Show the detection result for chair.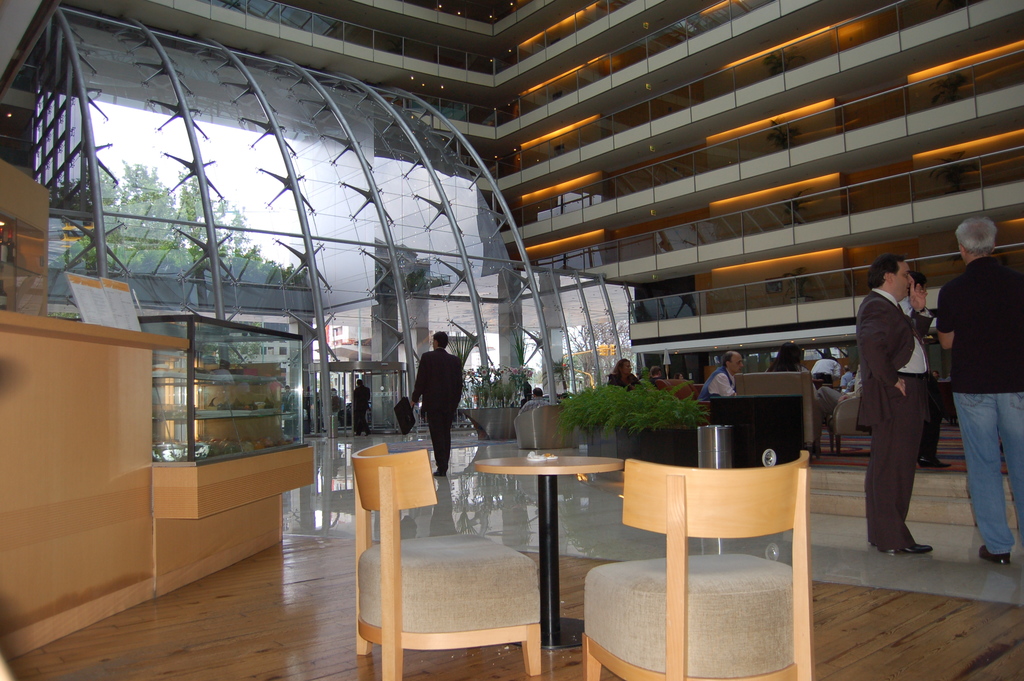
rect(581, 449, 812, 680).
